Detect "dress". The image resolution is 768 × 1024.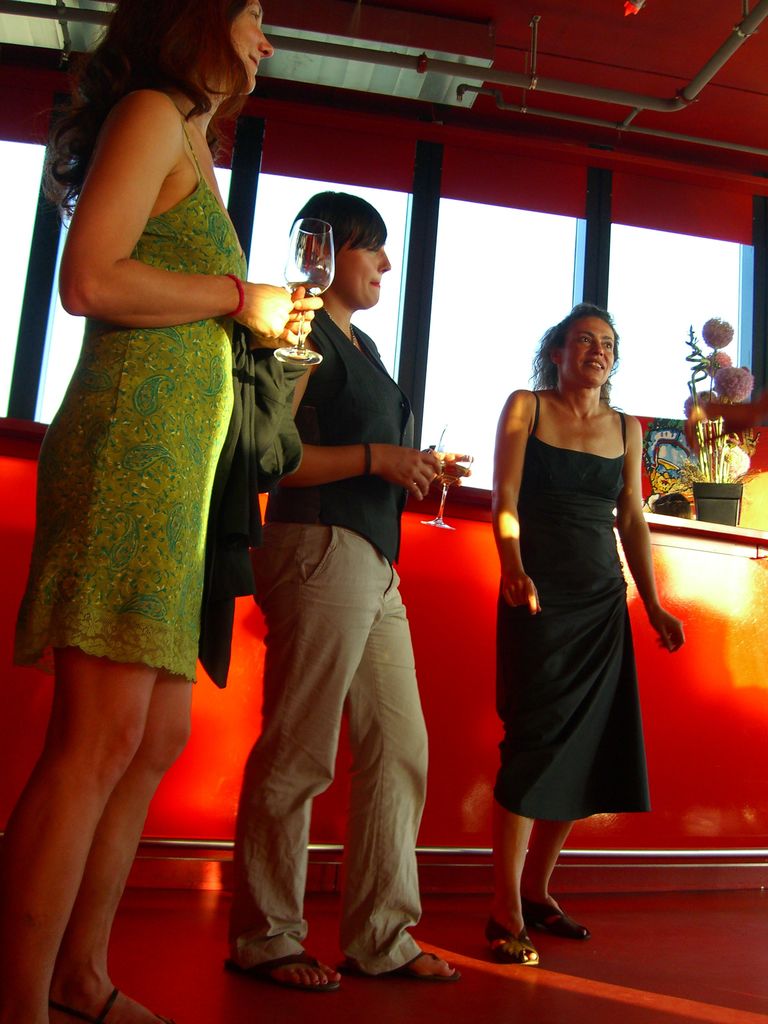
select_region(9, 116, 246, 692).
